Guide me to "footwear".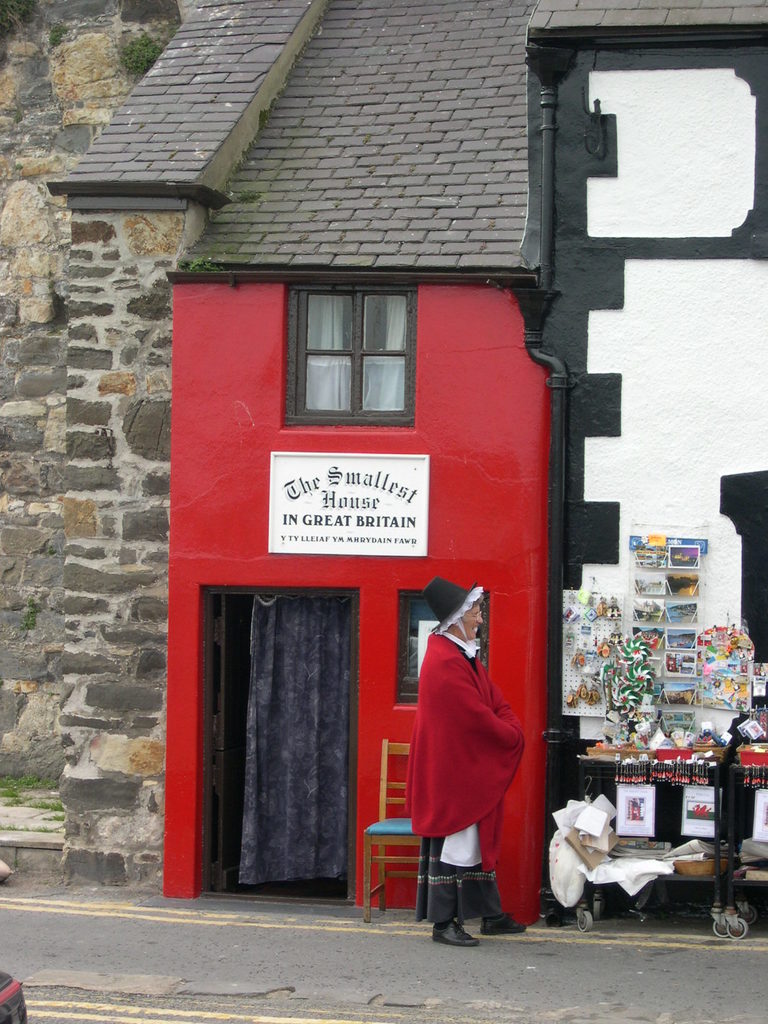
Guidance: (x1=468, y1=912, x2=527, y2=941).
